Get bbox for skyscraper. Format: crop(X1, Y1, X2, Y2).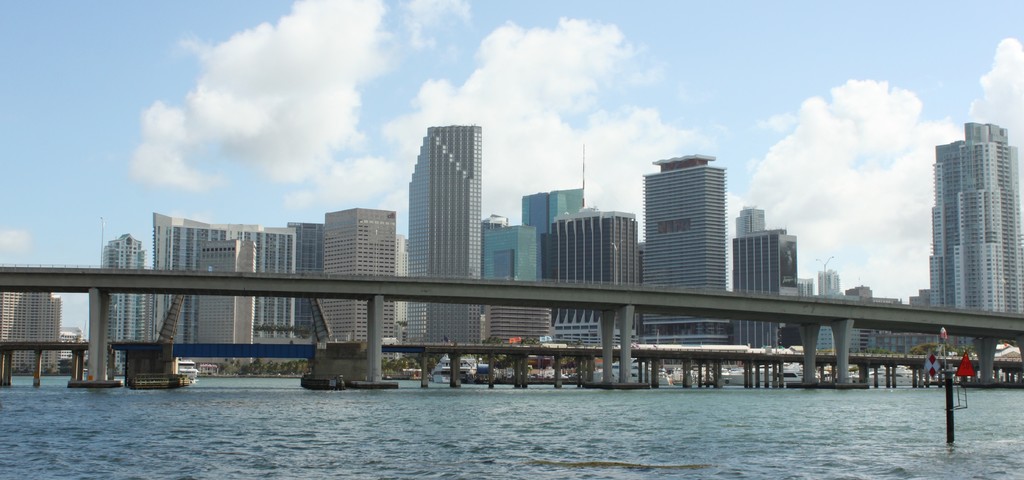
crop(395, 105, 500, 281).
